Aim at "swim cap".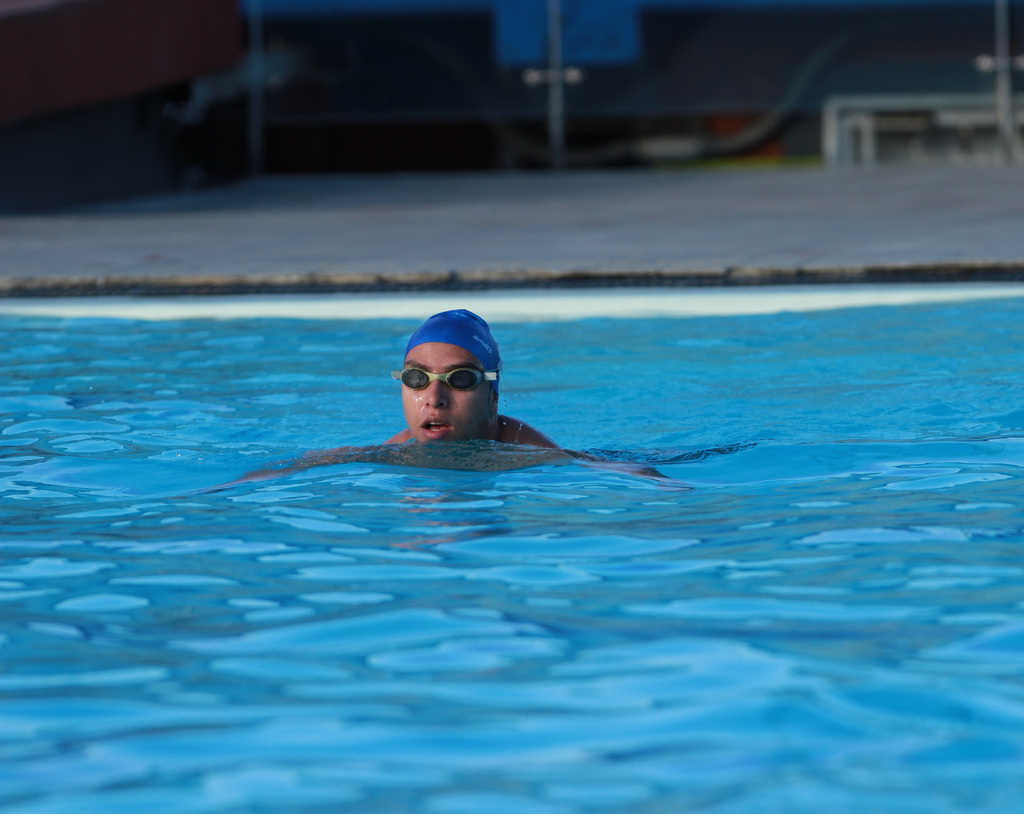
Aimed at (397, 304, 503, 394).
